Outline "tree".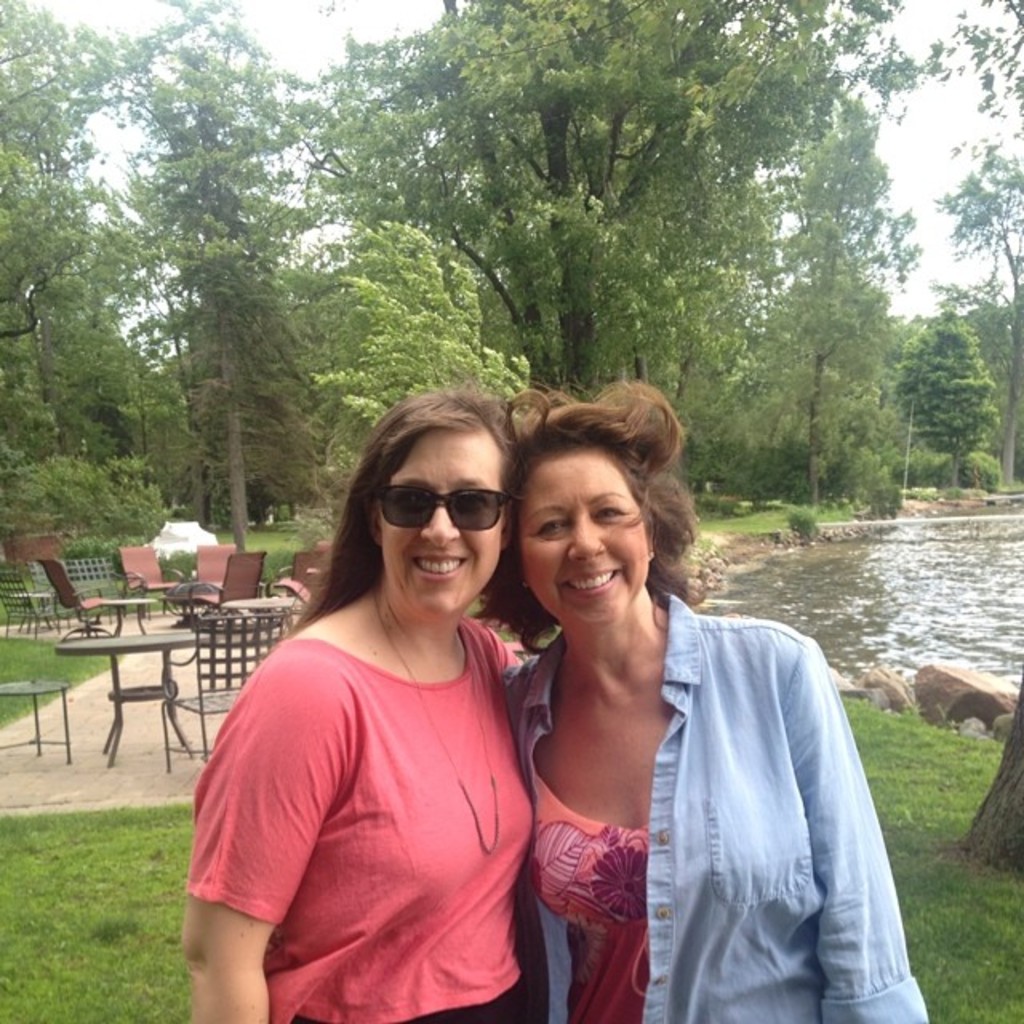
Outline: Rect(312, 0, 936, 397).
